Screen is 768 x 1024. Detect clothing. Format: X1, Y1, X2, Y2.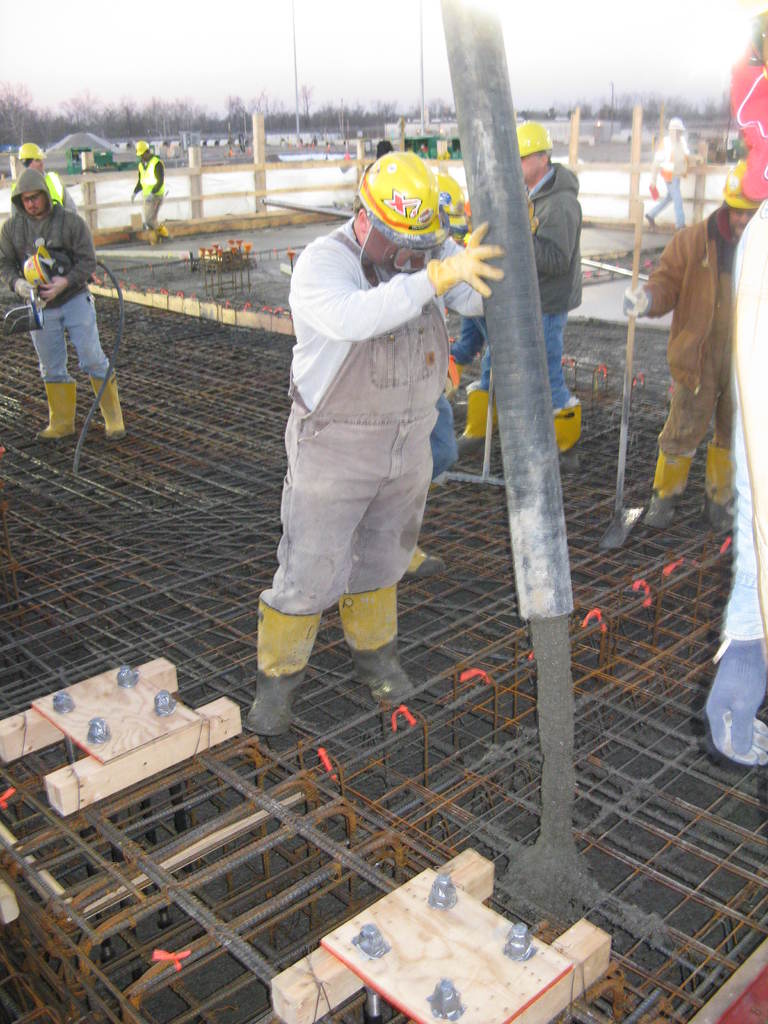
14, 166, 70, 204.
